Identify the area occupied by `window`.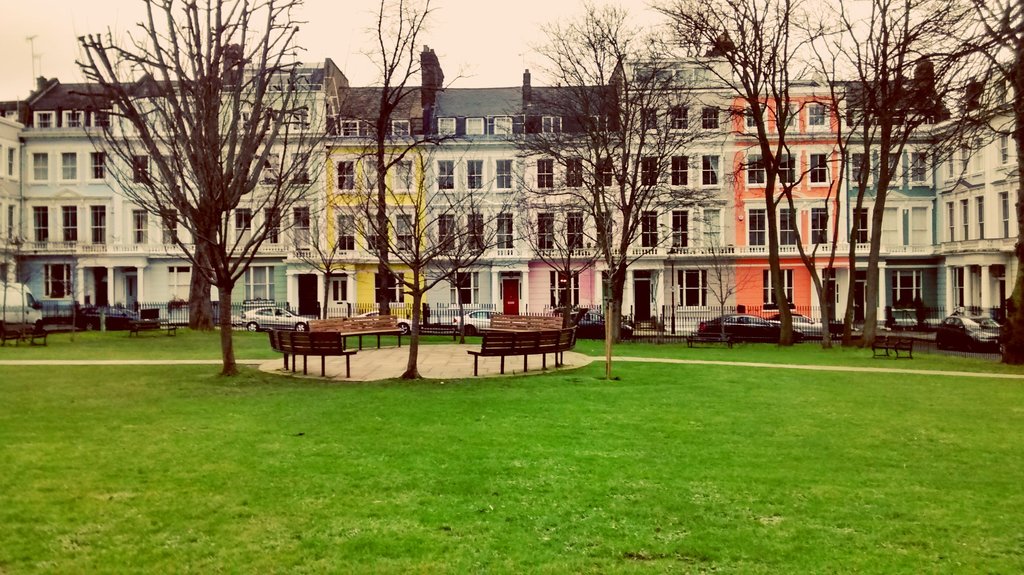
Area: pyautogui.locateOnScreen(886, 270, 923, 309).
